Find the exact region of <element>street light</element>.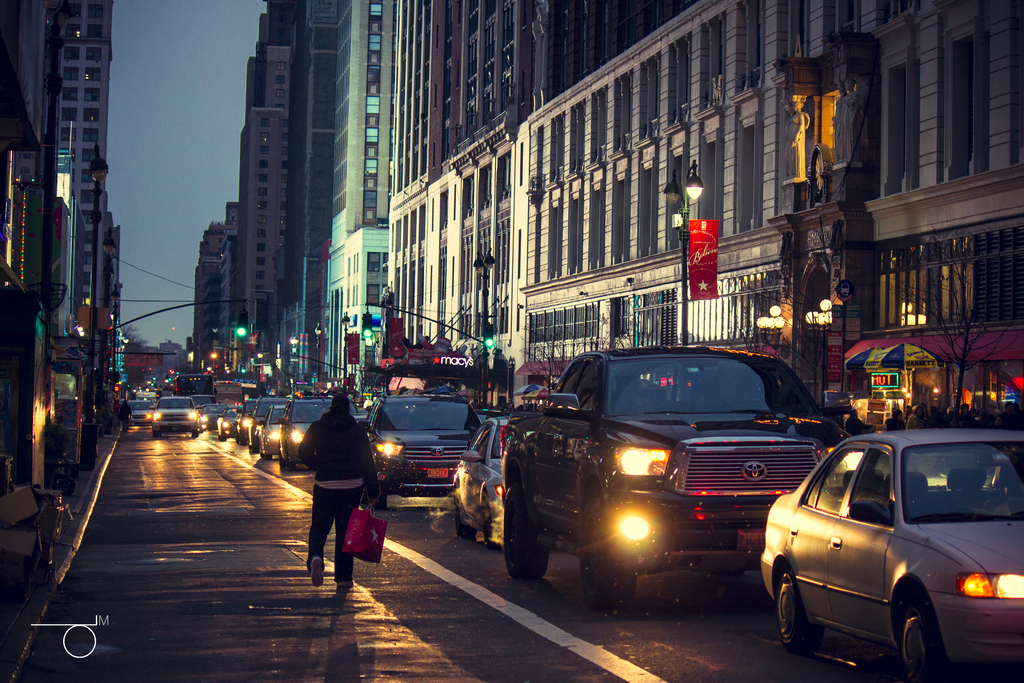
Exact region: <bbox>474, 247, 502, 400</bbox>.
